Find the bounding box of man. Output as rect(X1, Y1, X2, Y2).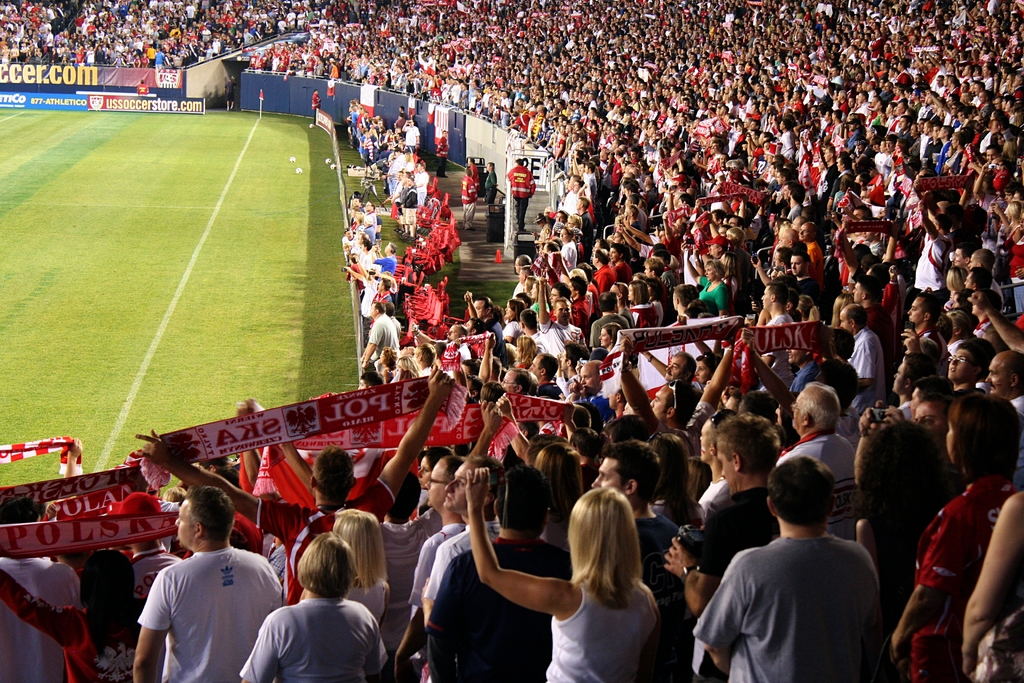
rect(418, 449, 499, 682).
